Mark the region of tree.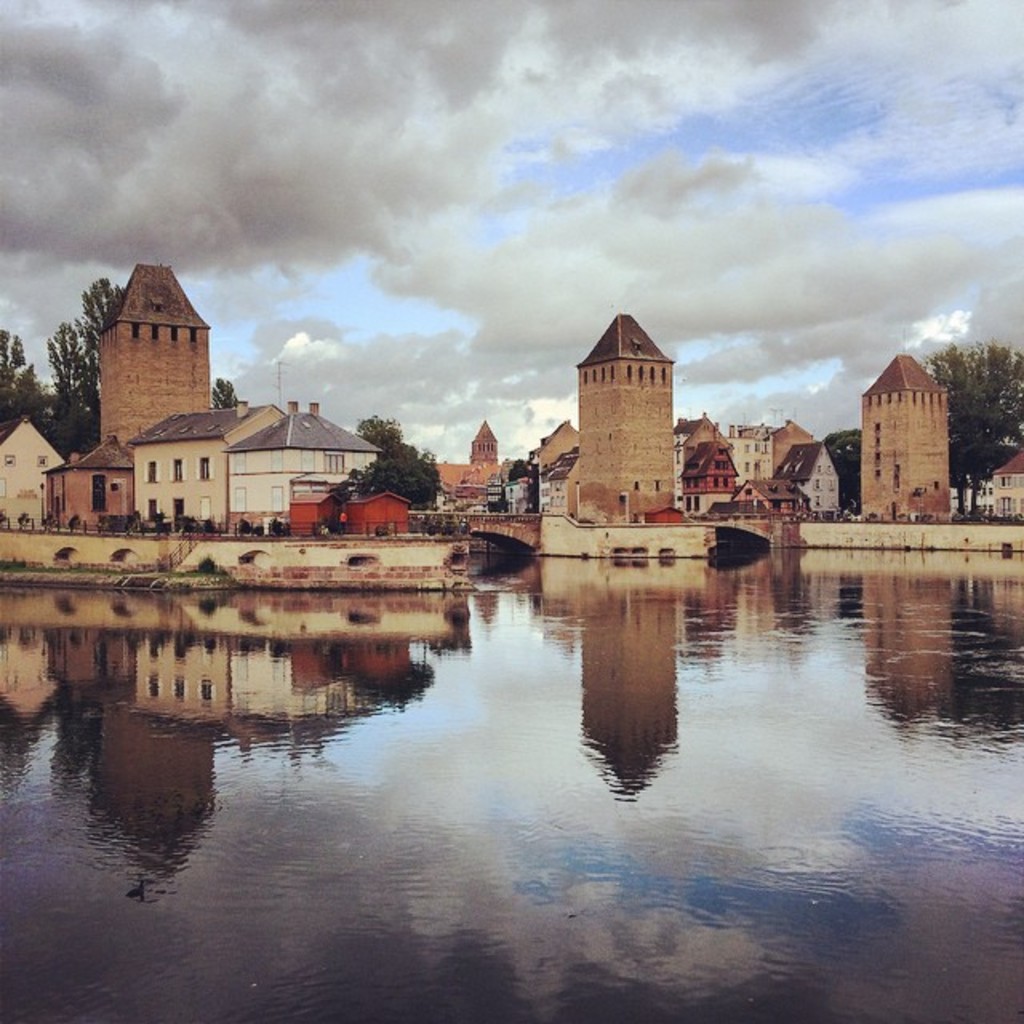
Region: (left=211, top=371, right=238, bottom=408).
